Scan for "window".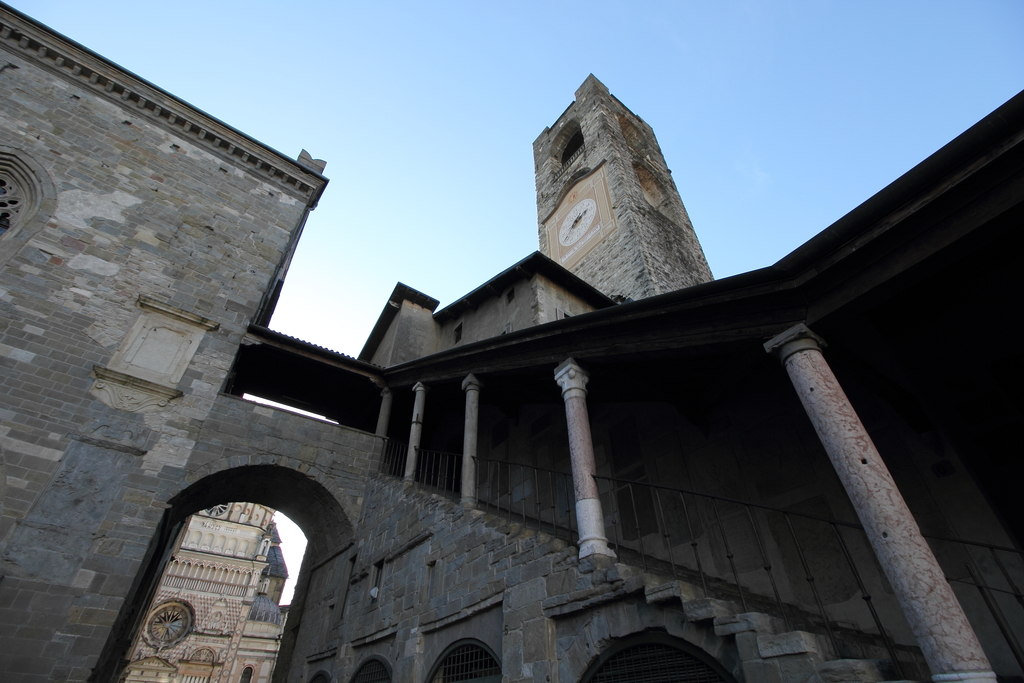
Scan result: locate(305, 670, 330, 682).
